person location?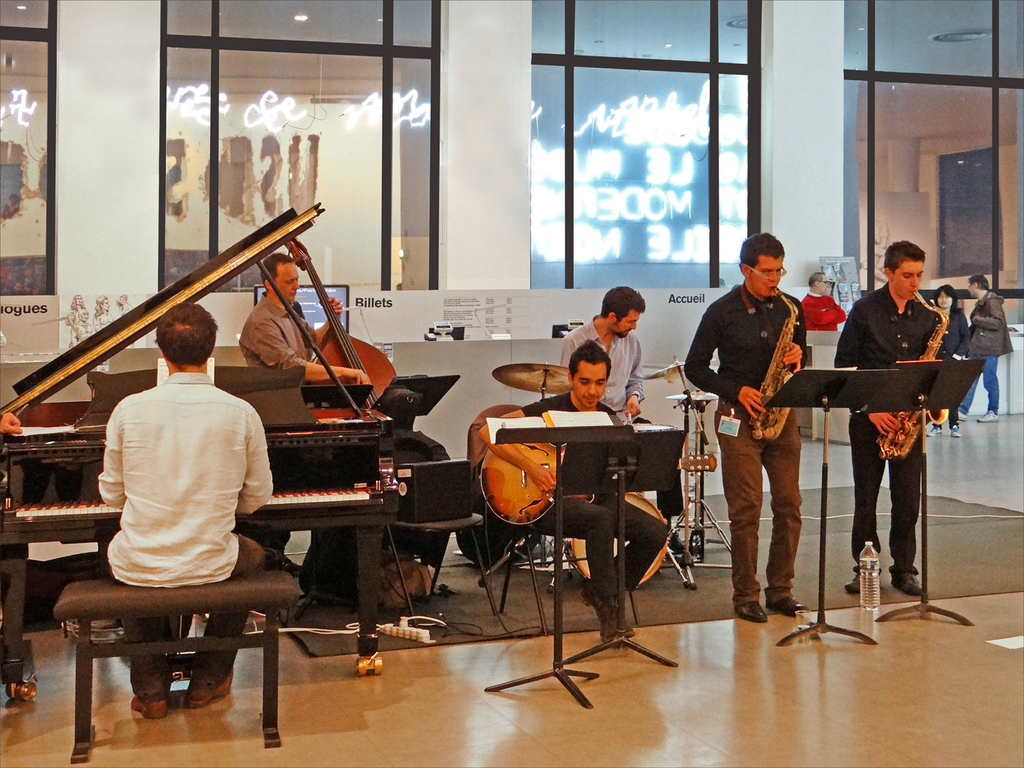
{"x1": 707, "y1": 227, "x2": 820, "y2": 637}
